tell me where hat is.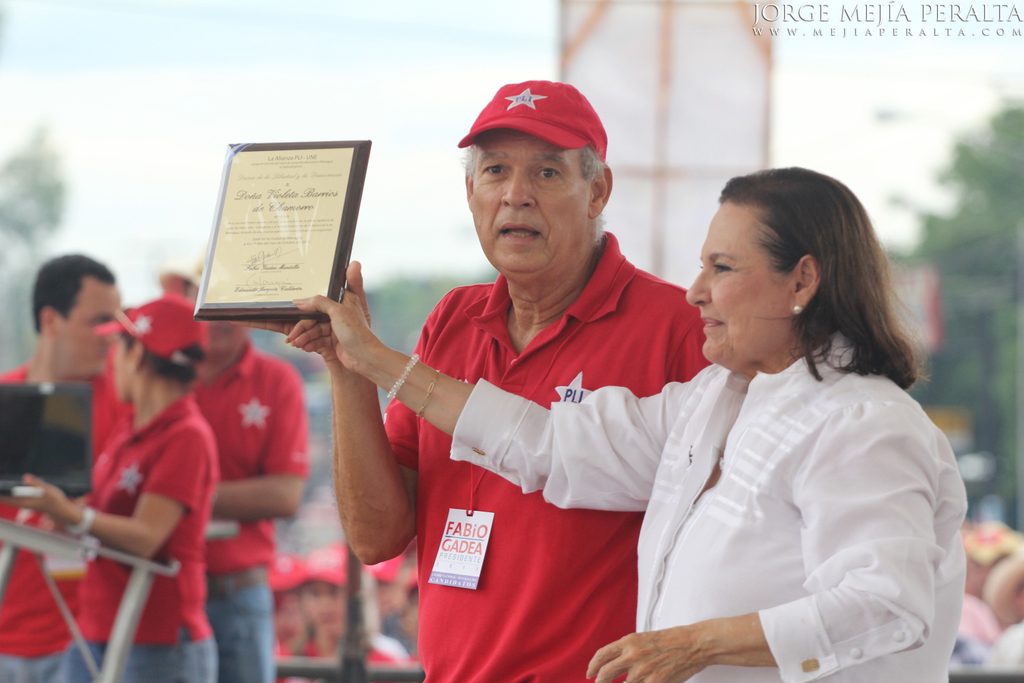
hat is at bbox=[158, 247, 207, 299].
